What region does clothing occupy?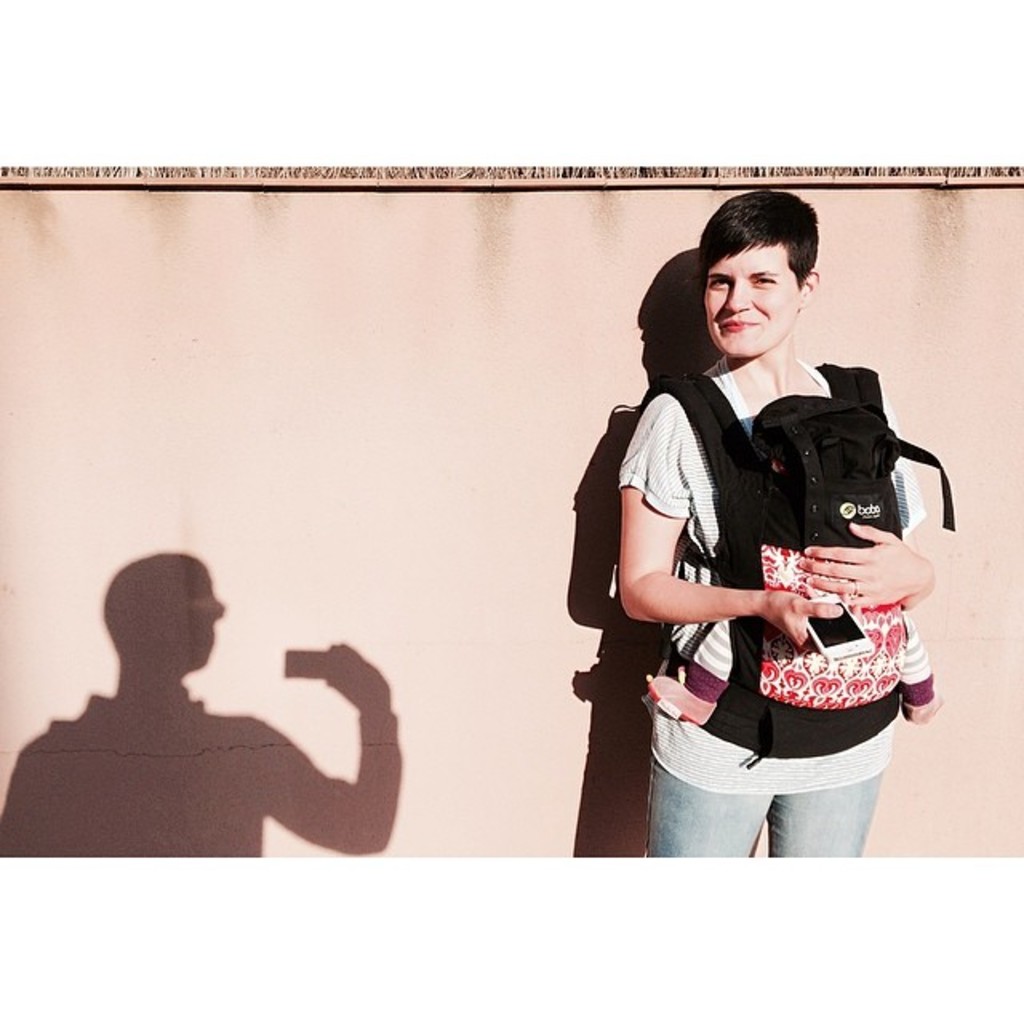
box=[619, 352, 925, 858].
